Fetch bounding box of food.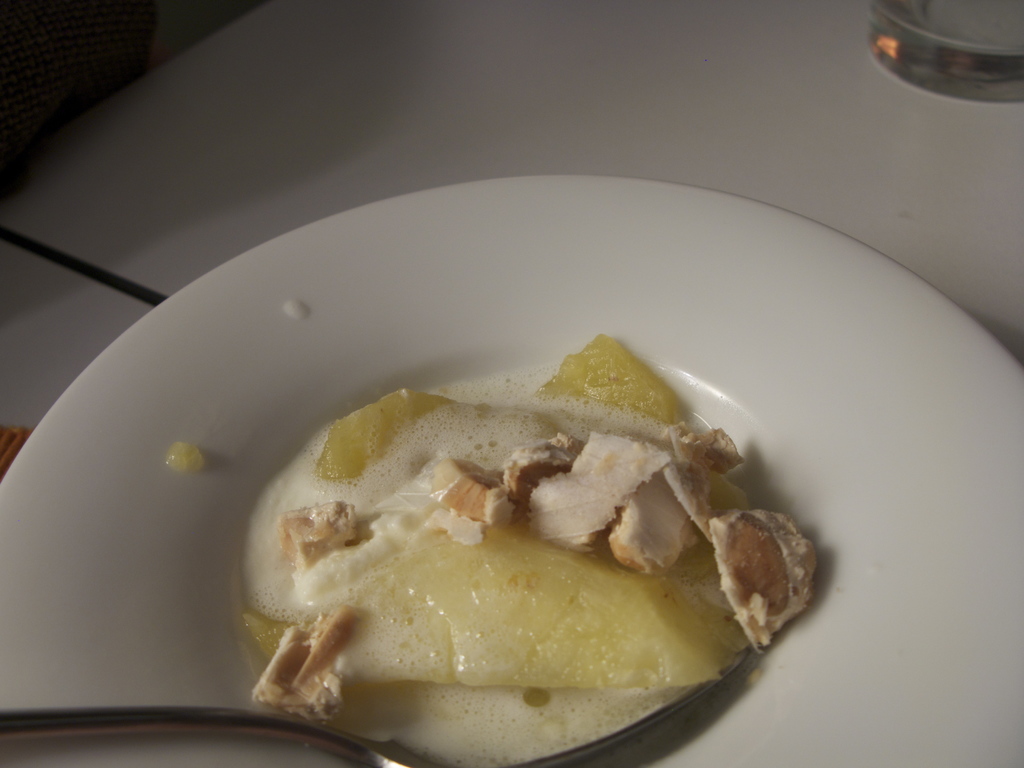
Bbox: [x1=158, y1=444, x2=202, y2=478].
